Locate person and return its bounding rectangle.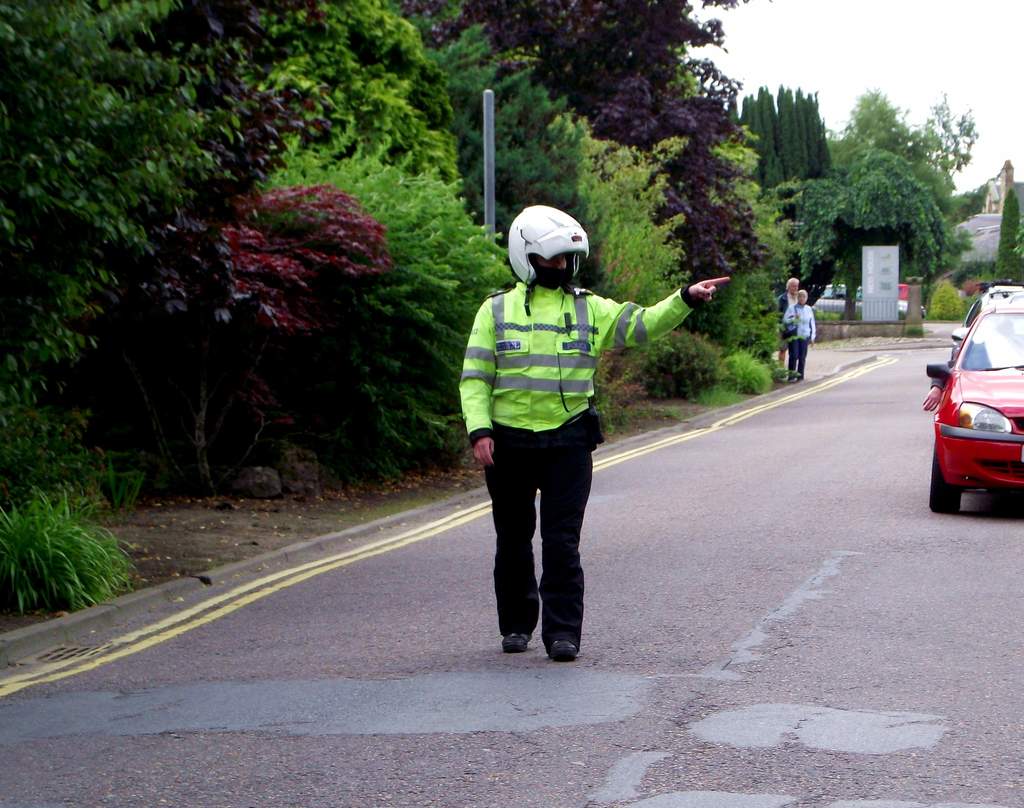
458:205:729:663.
